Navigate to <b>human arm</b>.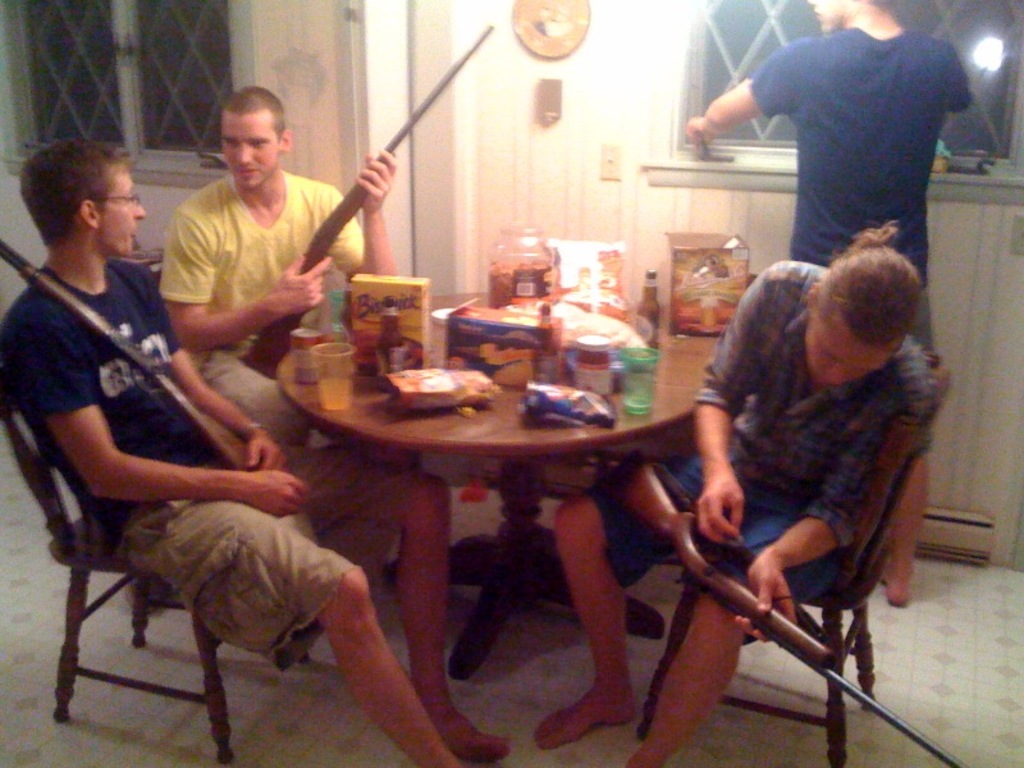
Navigation target: Rect(943, 46, 973, 111).
